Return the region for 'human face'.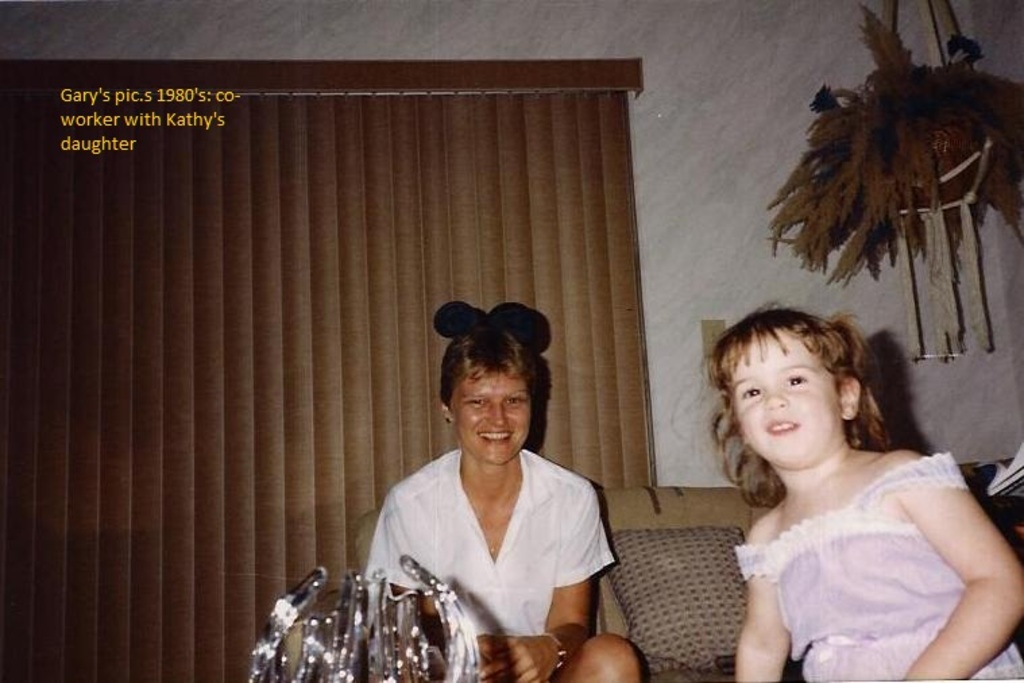
rect(447, 364, 532, 463).
